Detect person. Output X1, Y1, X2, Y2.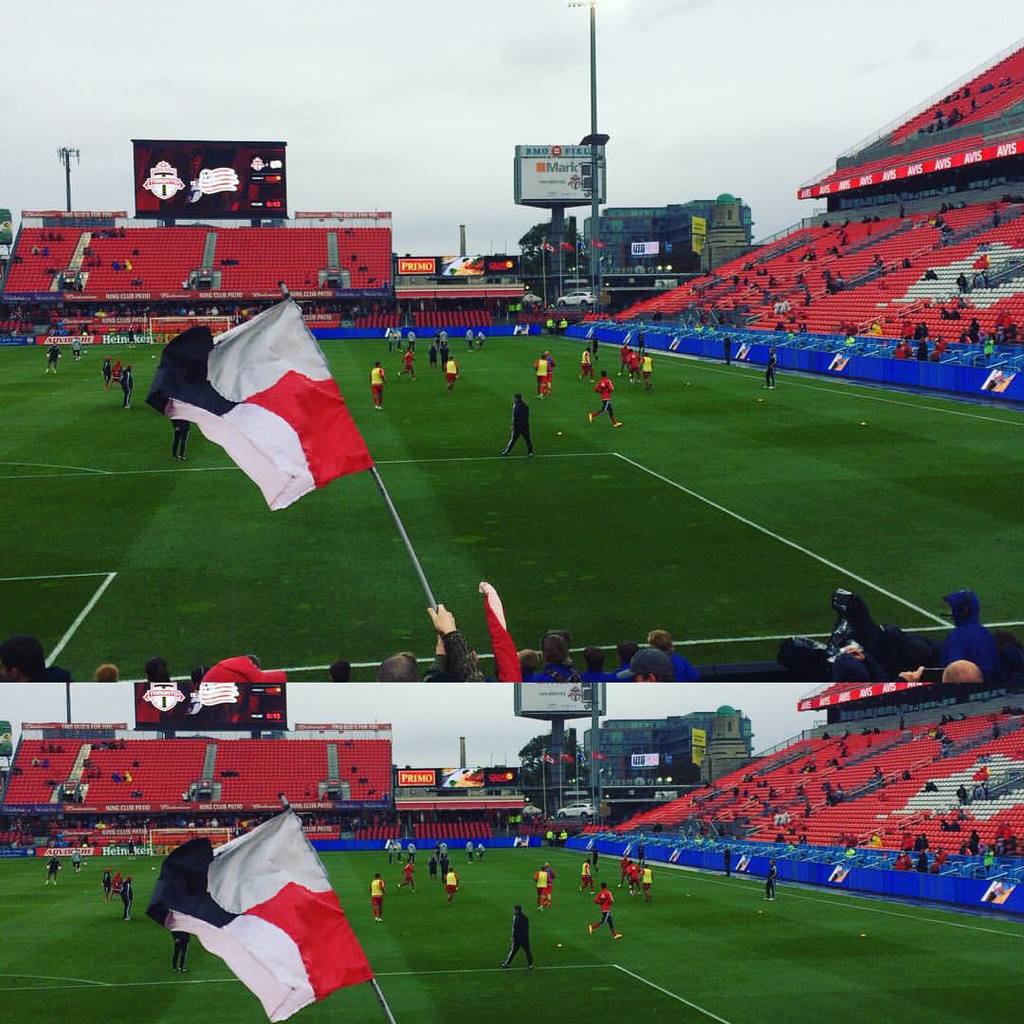
889, 344, 905, 360.
